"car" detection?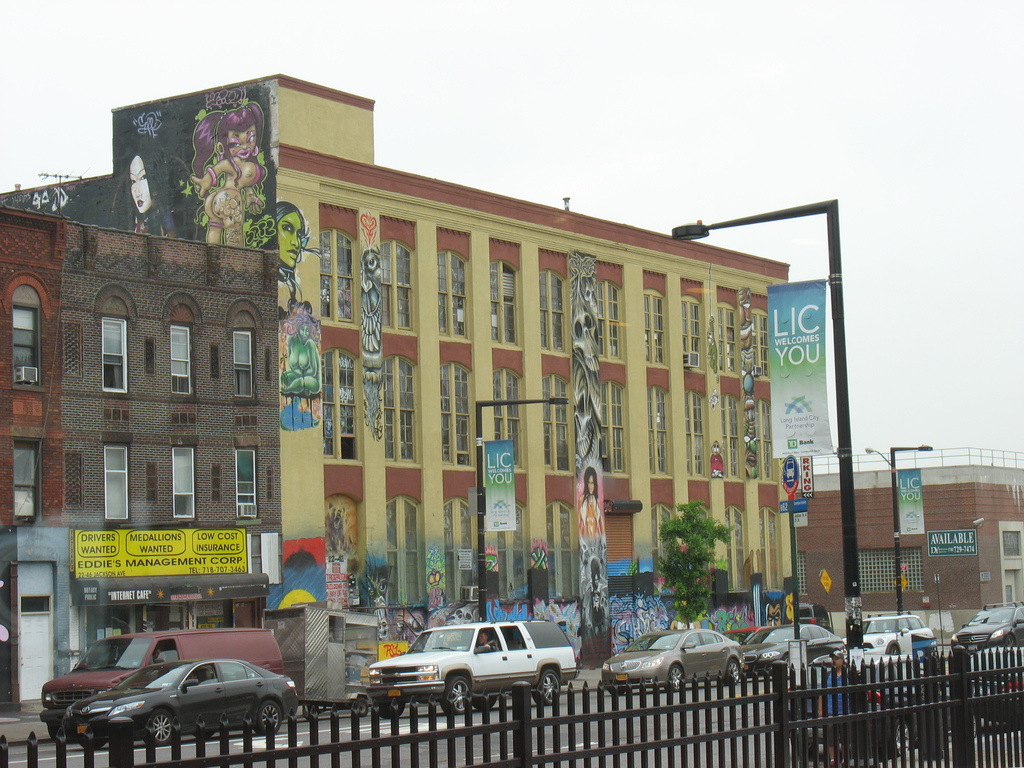
(59, 660, 296, 736)
